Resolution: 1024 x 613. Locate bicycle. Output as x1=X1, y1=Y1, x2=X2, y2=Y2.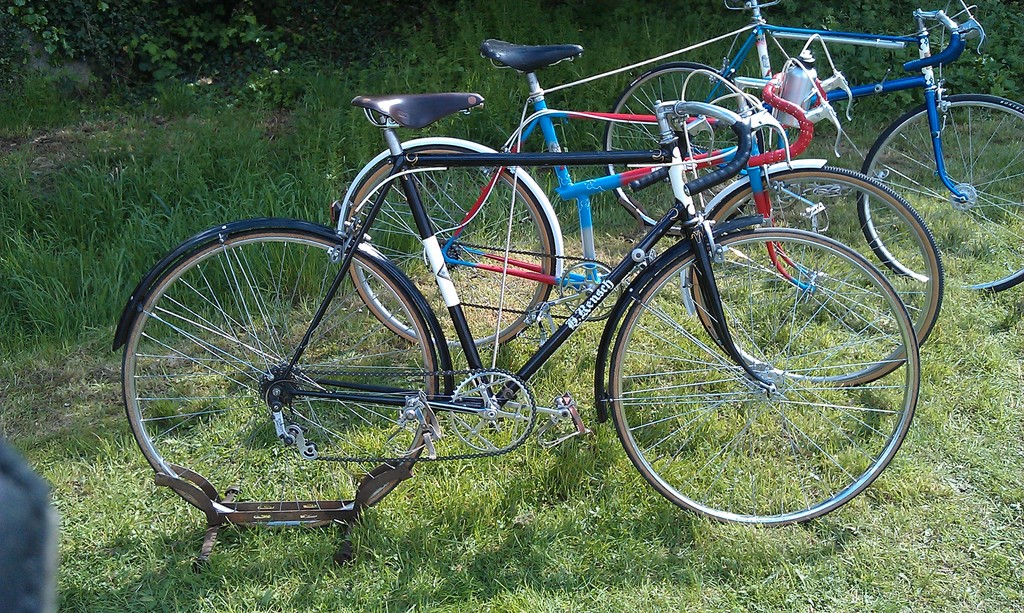
x1=345, y1=38, x2=945, y2=390.
